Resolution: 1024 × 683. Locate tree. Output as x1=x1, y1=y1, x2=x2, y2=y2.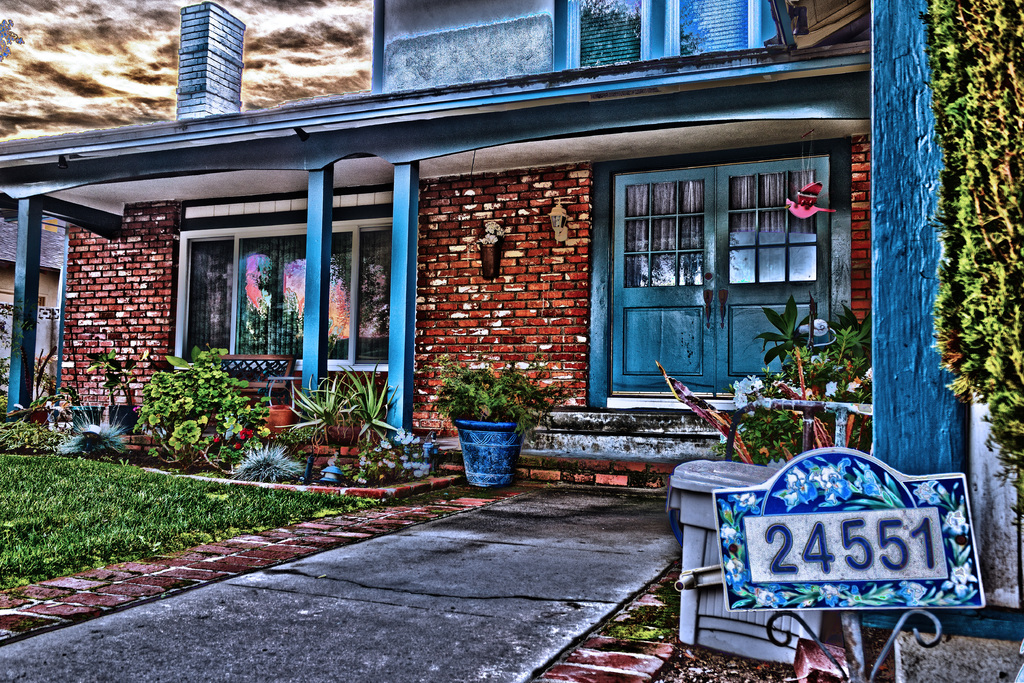
x1=116, y1=337, x2=279, y2=487.
